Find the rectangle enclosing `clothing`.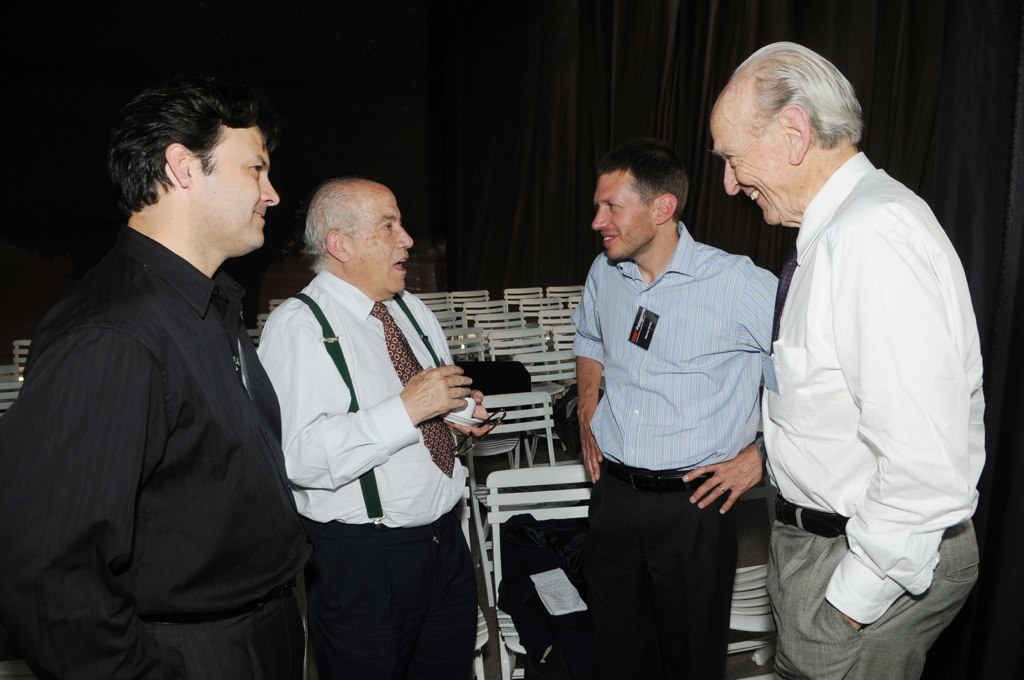
detection(0, 212, 311, 679).
